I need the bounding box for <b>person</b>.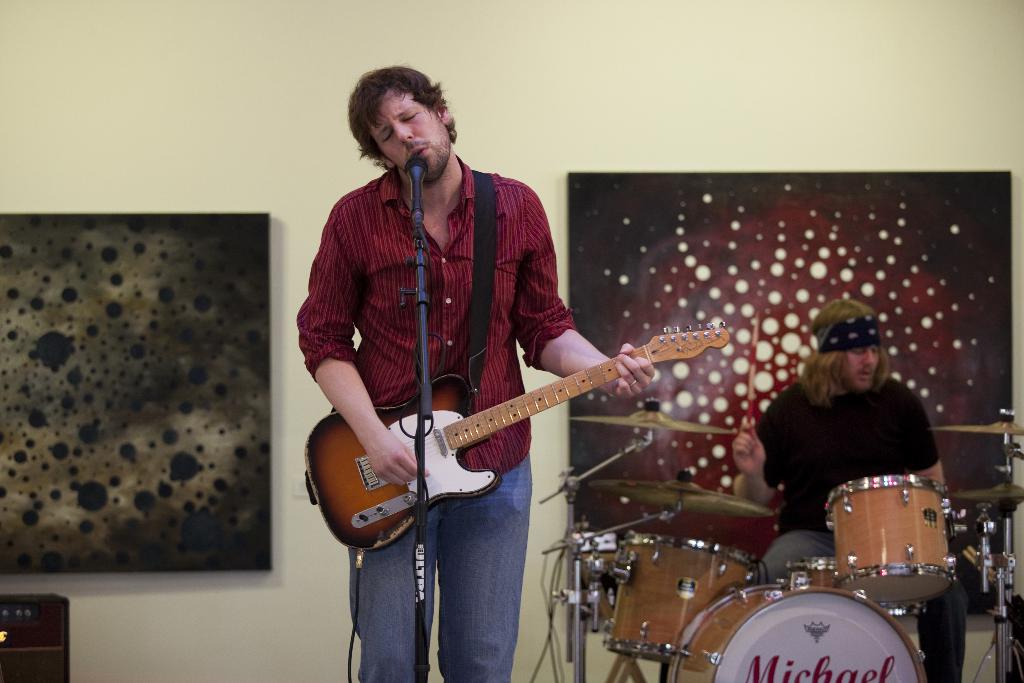
Here it is: 297,59,658,682.
